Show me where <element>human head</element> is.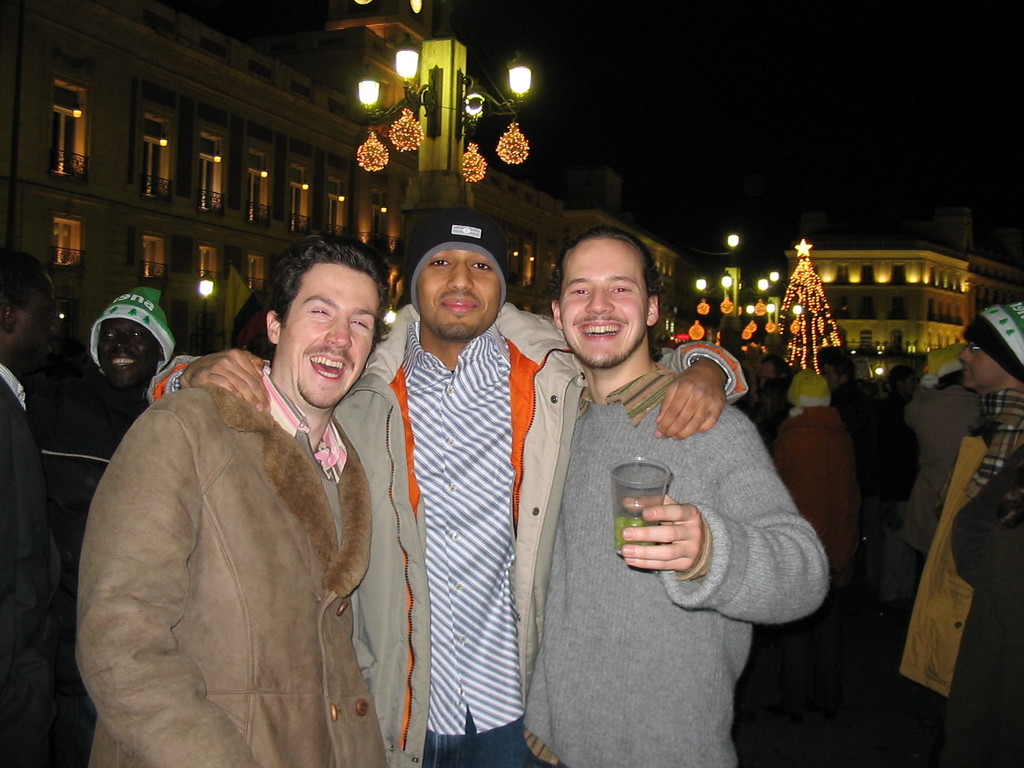
<element>human head</element> is at 785,368,824,408.
